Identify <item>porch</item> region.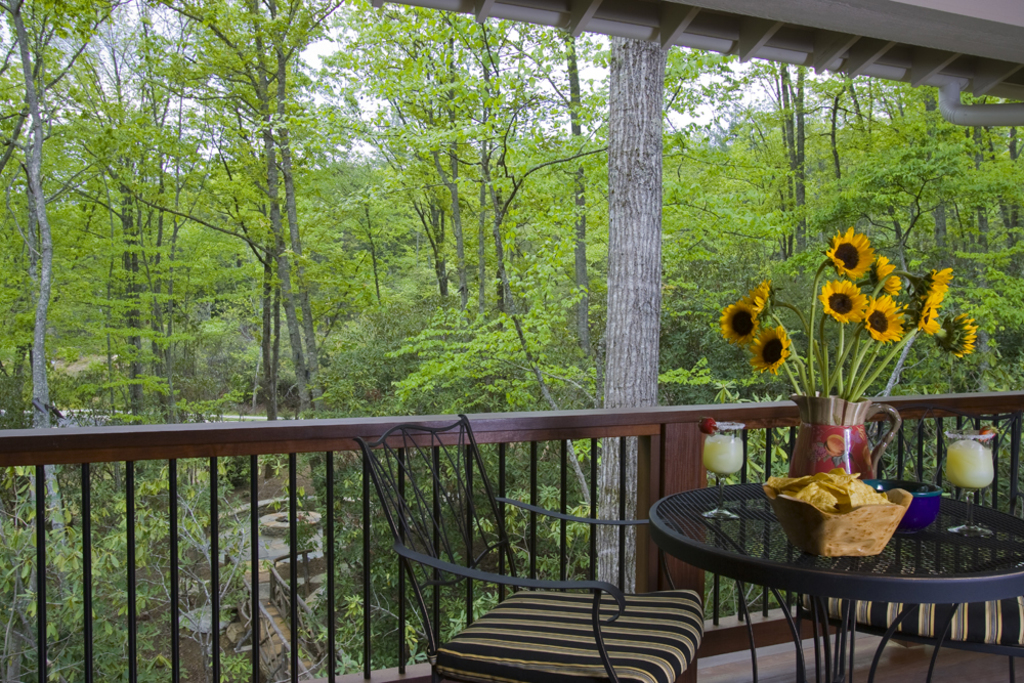
Region: pyautogui.locateOnScreen(0, 399, 1023, 682).
